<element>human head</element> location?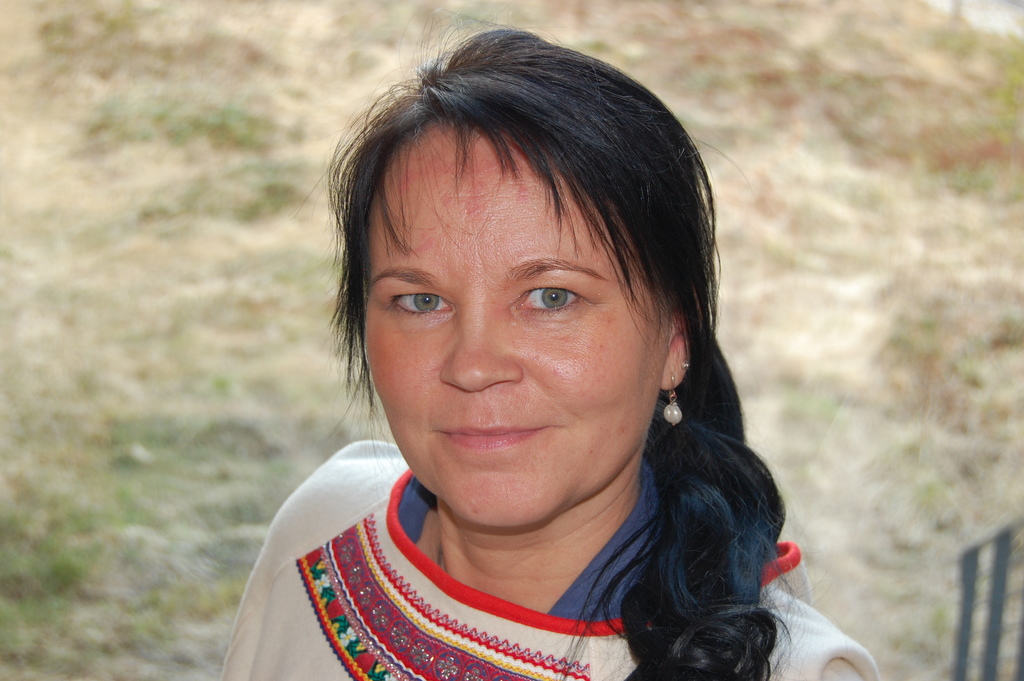
select_region(349, 53, 710, 475)
